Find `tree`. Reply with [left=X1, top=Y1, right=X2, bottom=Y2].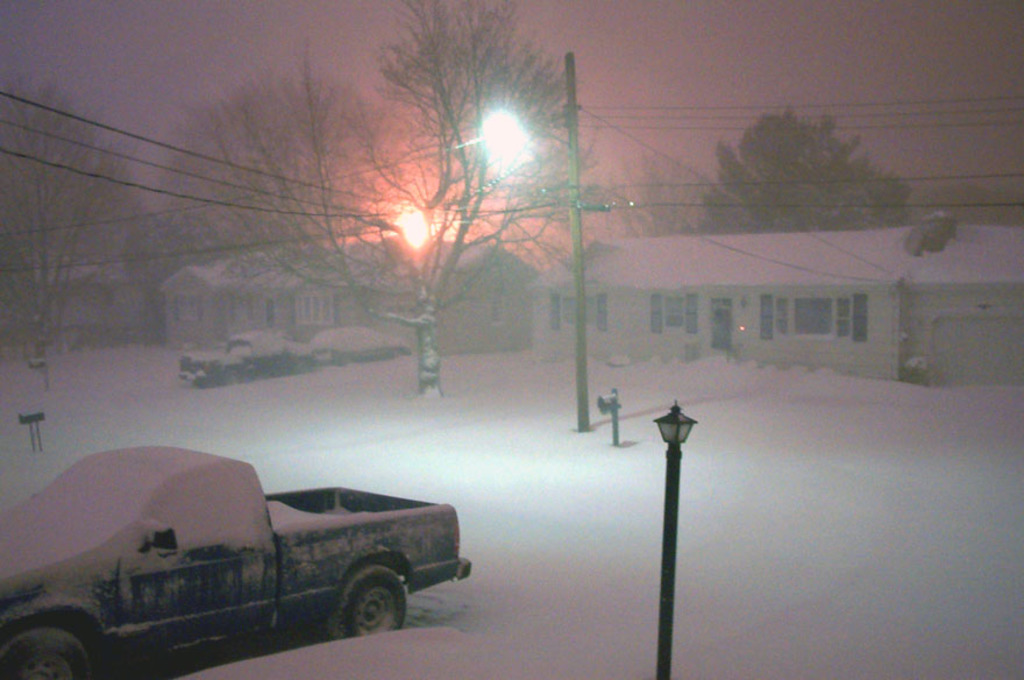
[left=130, top=0, right=618, bottom=392].
